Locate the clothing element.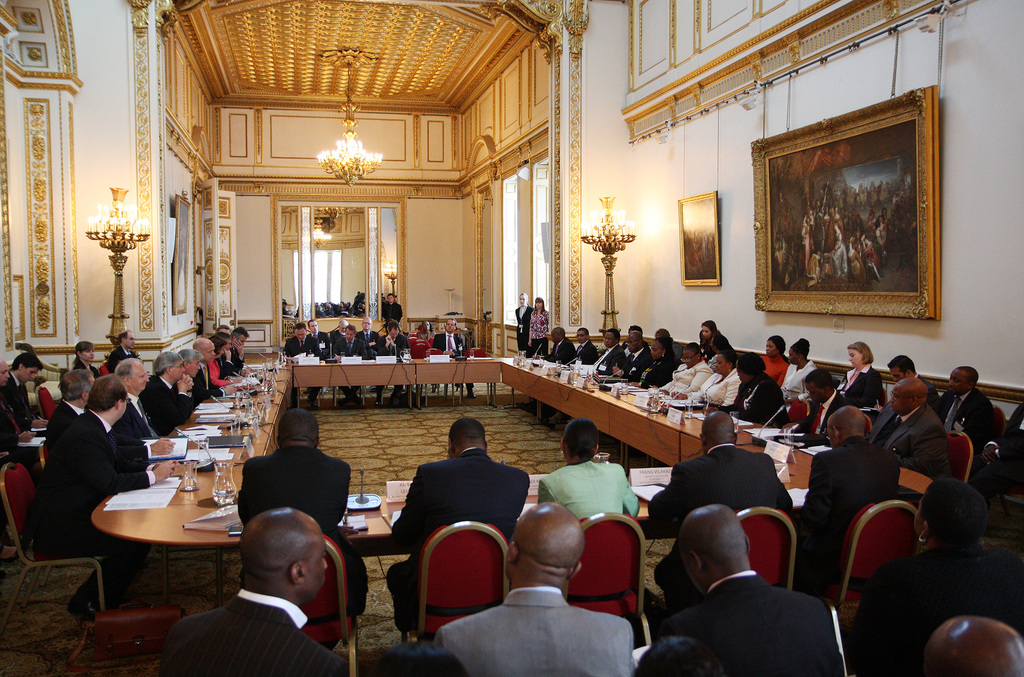
Element bbox: l=939, t=389, r=991, b=454.
